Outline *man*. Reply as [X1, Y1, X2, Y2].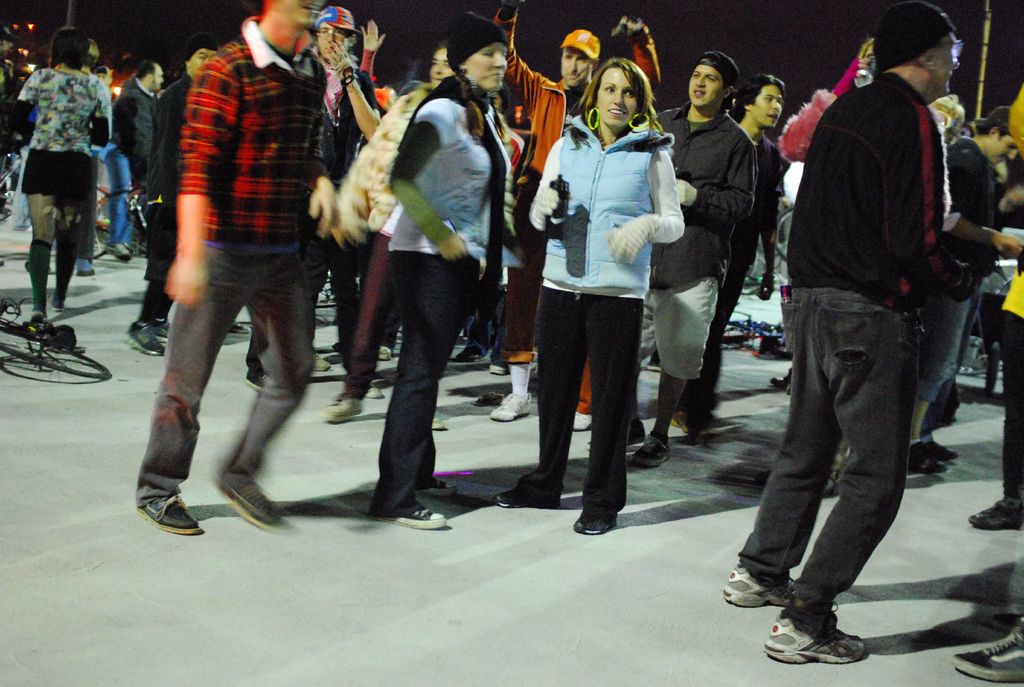
[905, 104, 1023, 474].
